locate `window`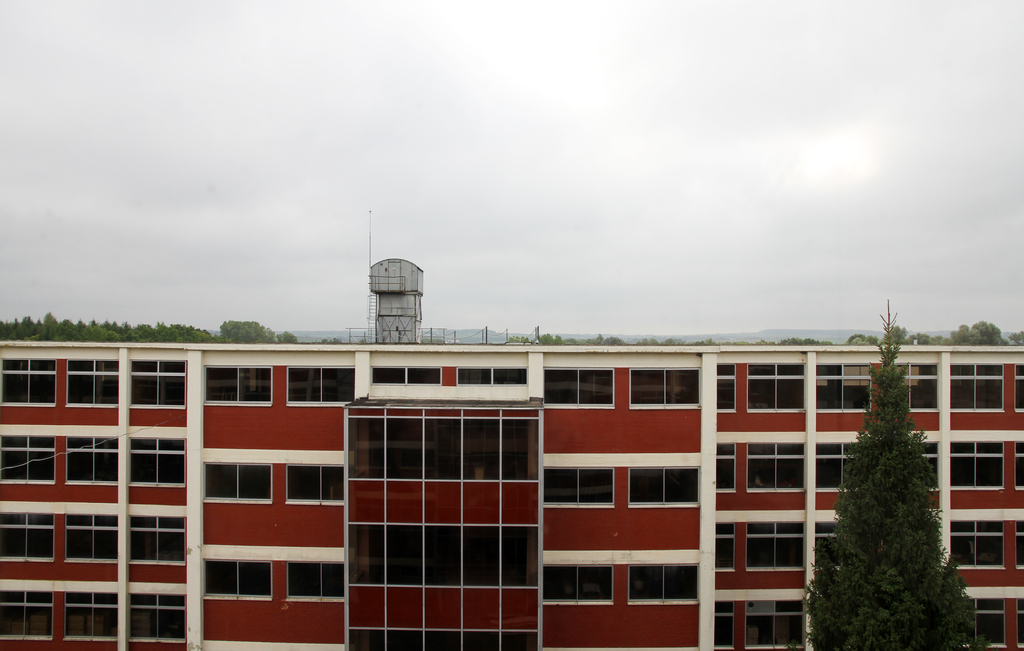
rect(452, 362, 525, 385)
